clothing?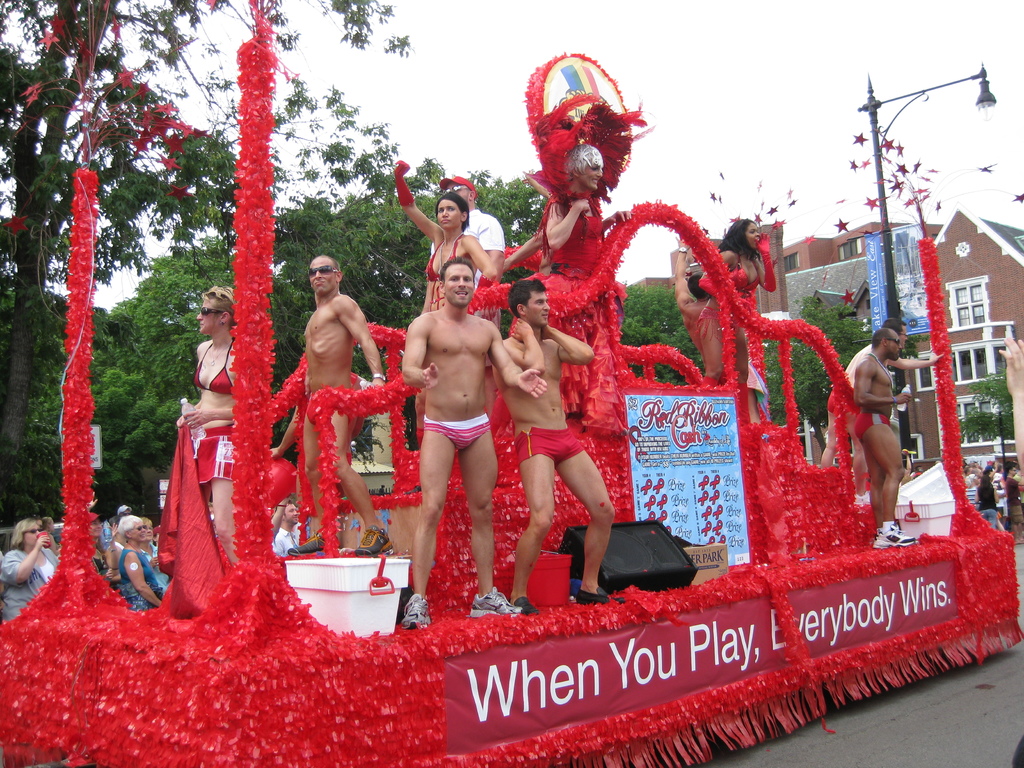
[x1=1009, y1=479, x2=1021, y2=524]
